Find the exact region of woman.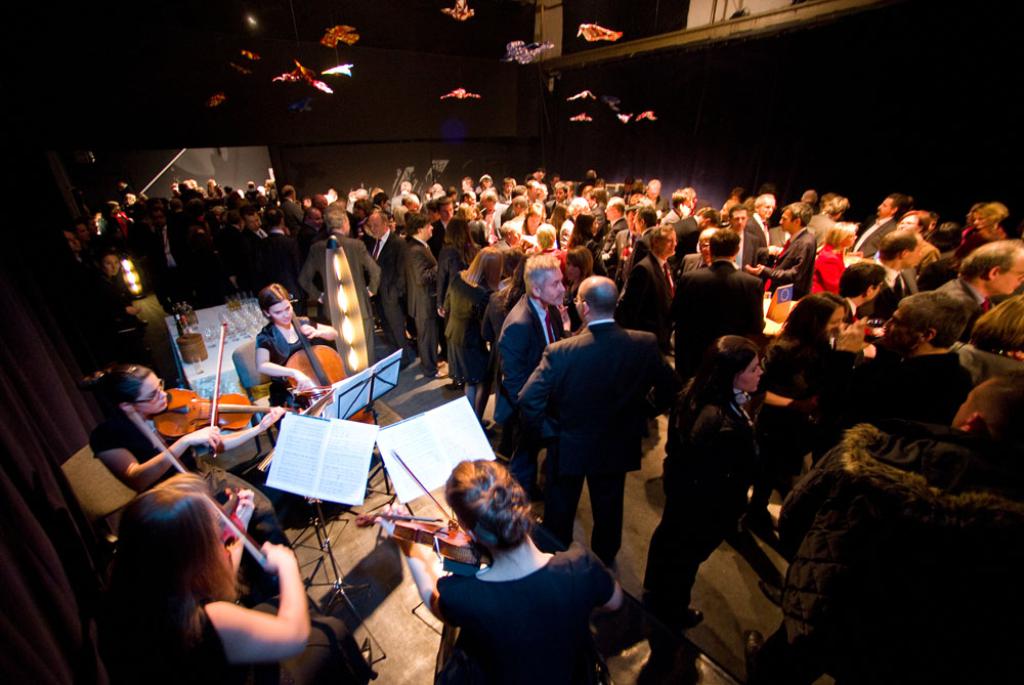
Exact region: pyautogui.locateOnScreen(942, 201, 1008, 265).
